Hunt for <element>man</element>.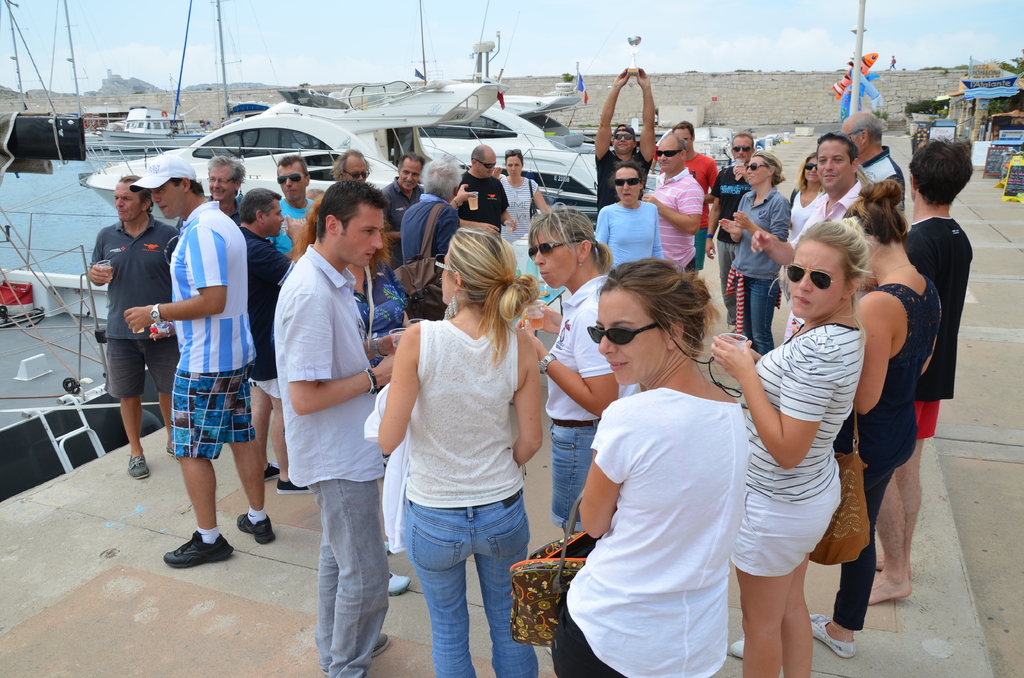
Hunted down at <box>275,181,404,677</box>.
